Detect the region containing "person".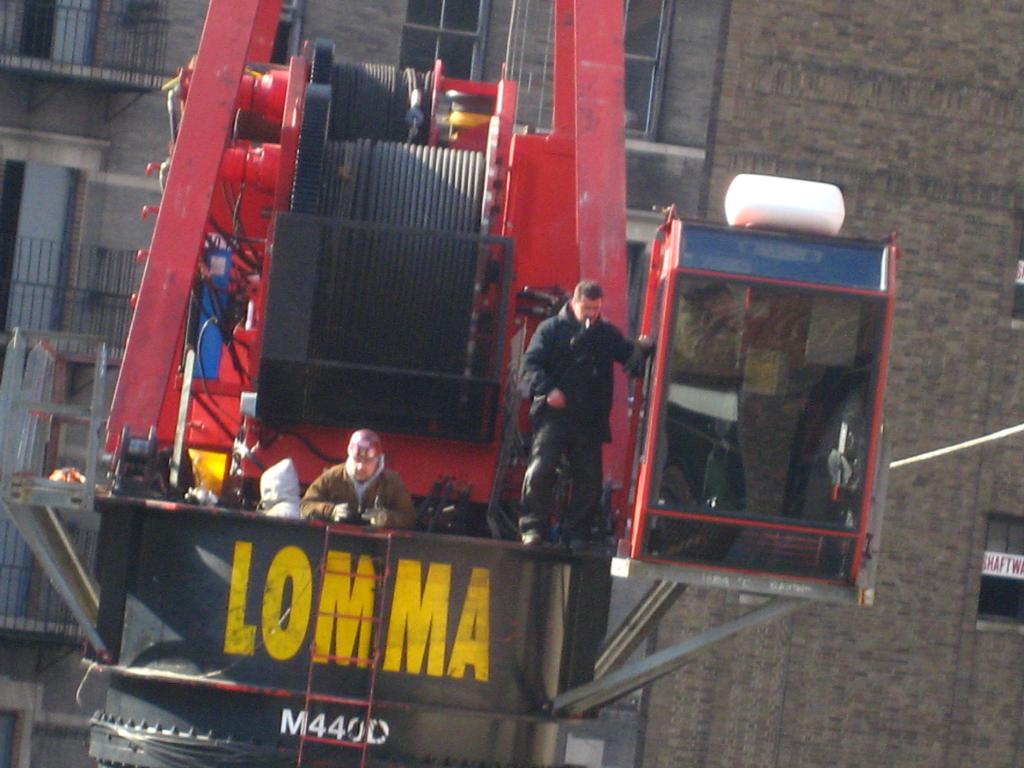
bbox(294, 428, 421, 532).
